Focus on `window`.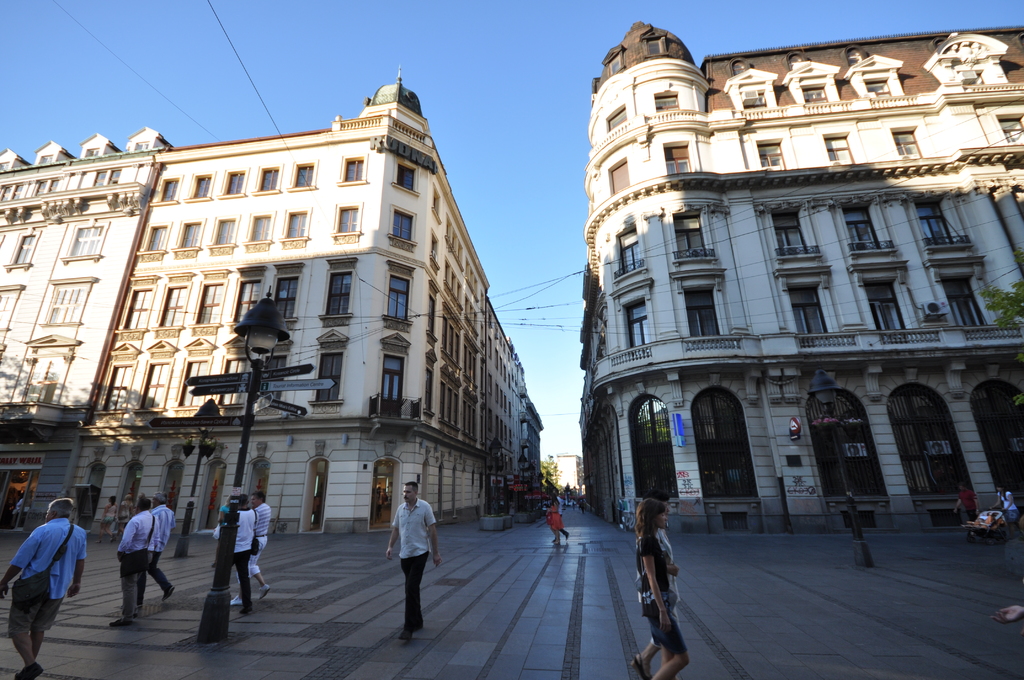
Focused at {"x1": 253, "y1": 163, "x2": 280, "y2": 193}.
